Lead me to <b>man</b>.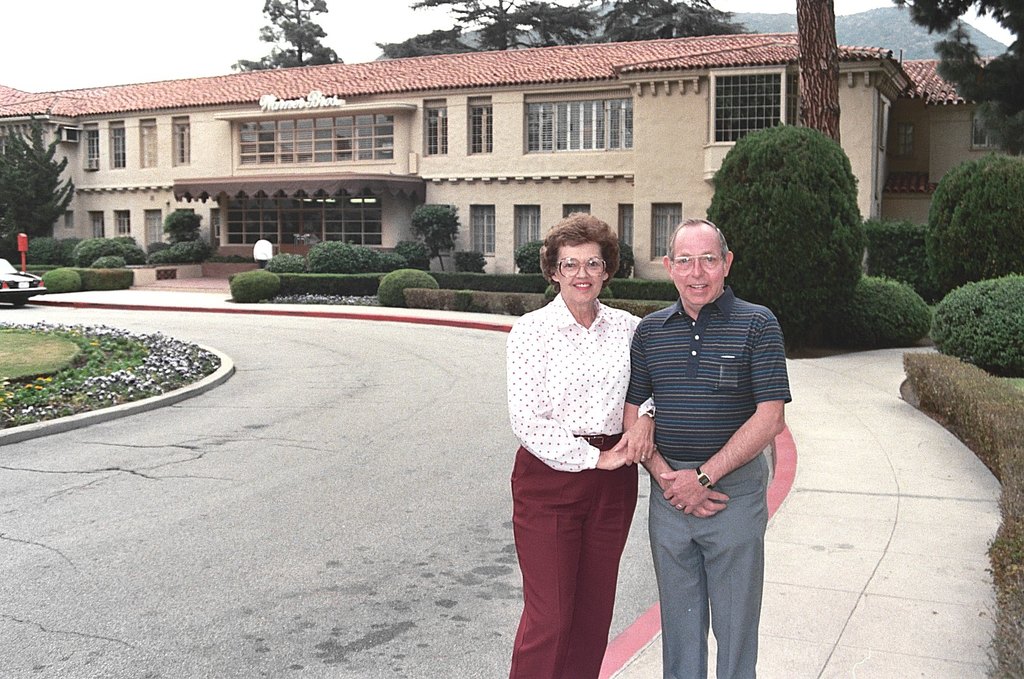
Lead to box=[621, 219, 790, 678].
